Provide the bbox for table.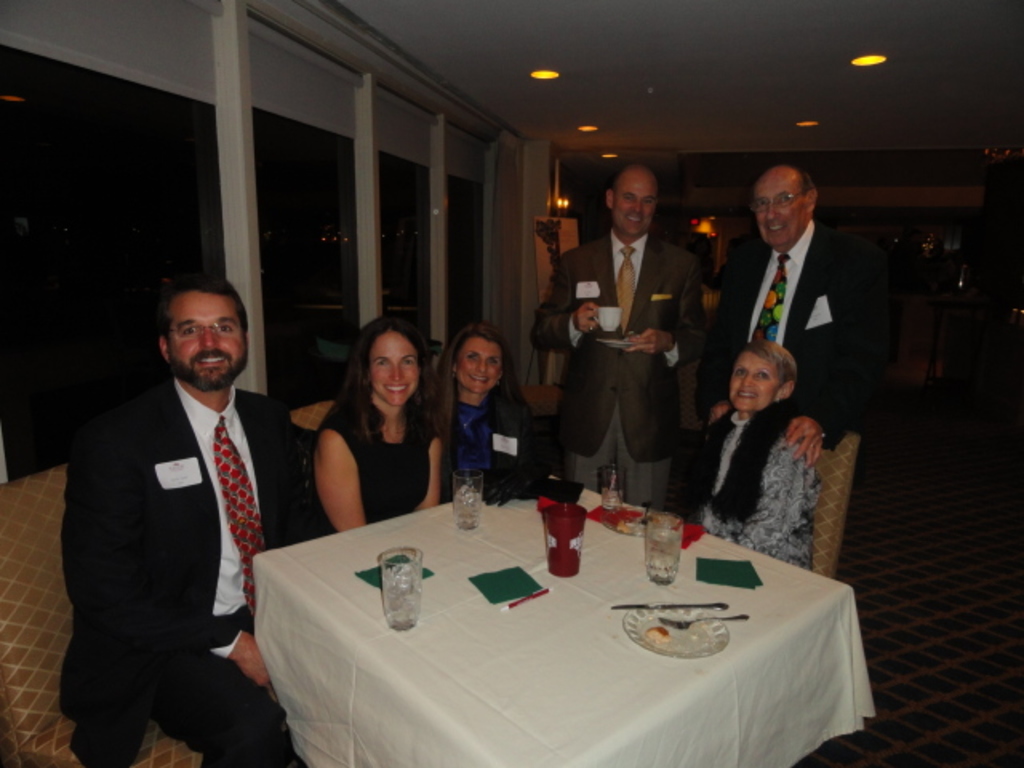
locate(246, 483, 886, 766).
